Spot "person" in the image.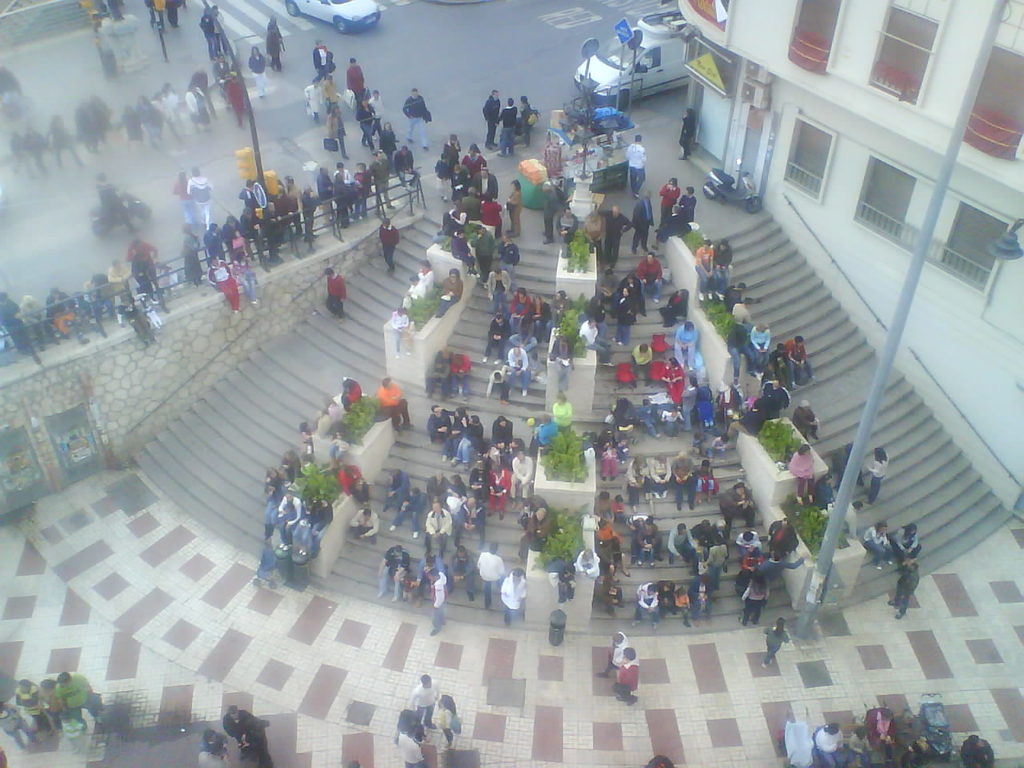
"person" found at <bbox>899, 561, 923, 616</bbox>.
